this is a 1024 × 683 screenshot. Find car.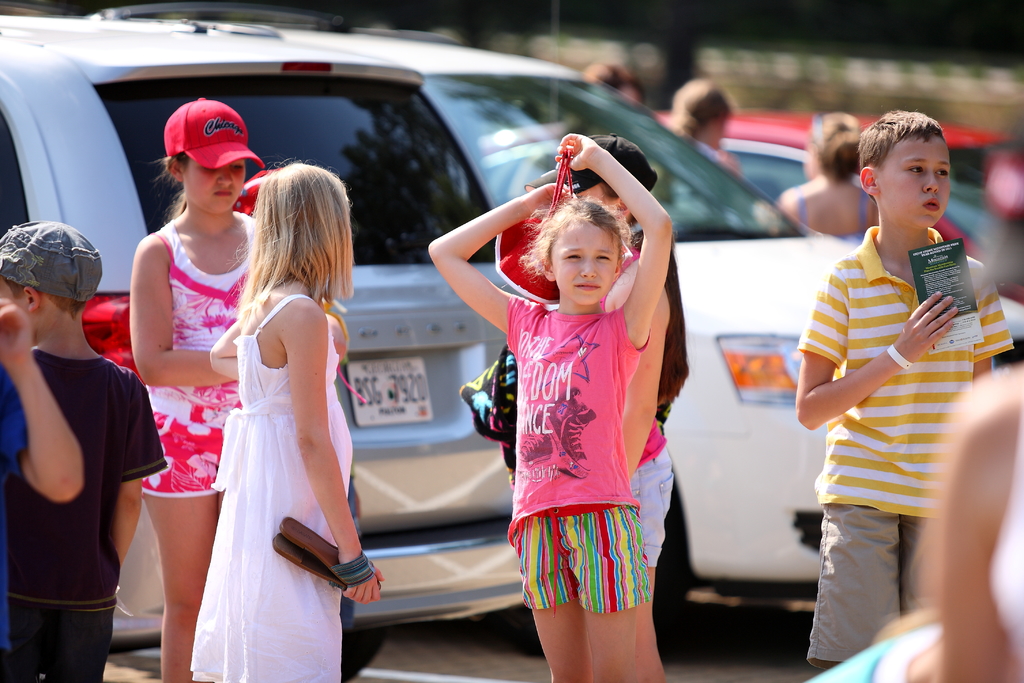
Bounding box: <bbox>250, 26, 1023, 598</bbox>.
